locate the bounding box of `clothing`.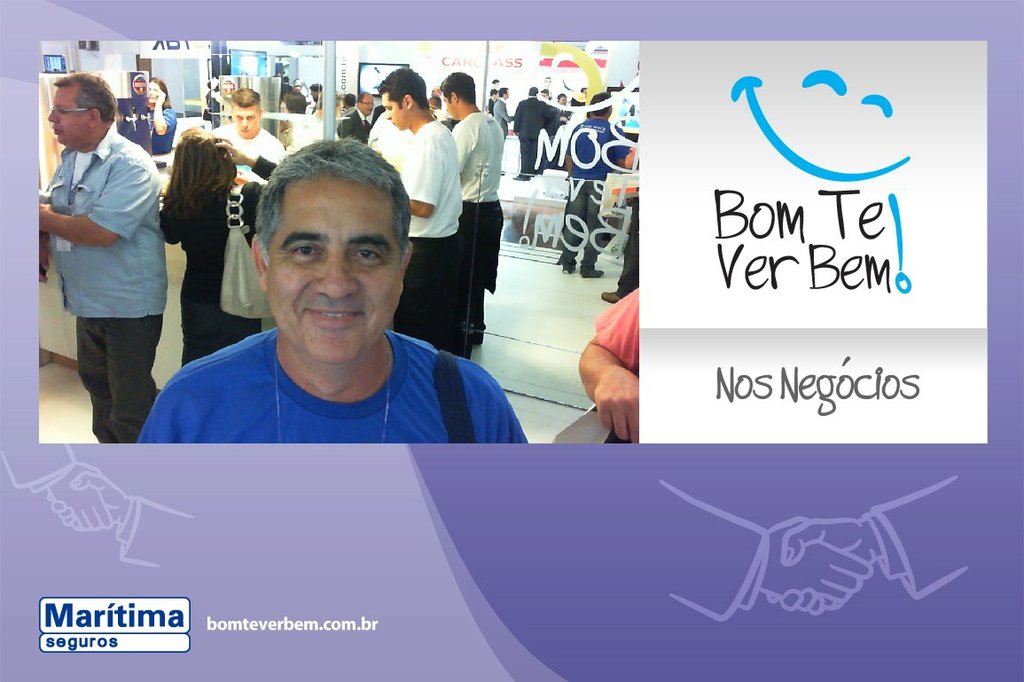
Bounding box: [215,129,287,183].
